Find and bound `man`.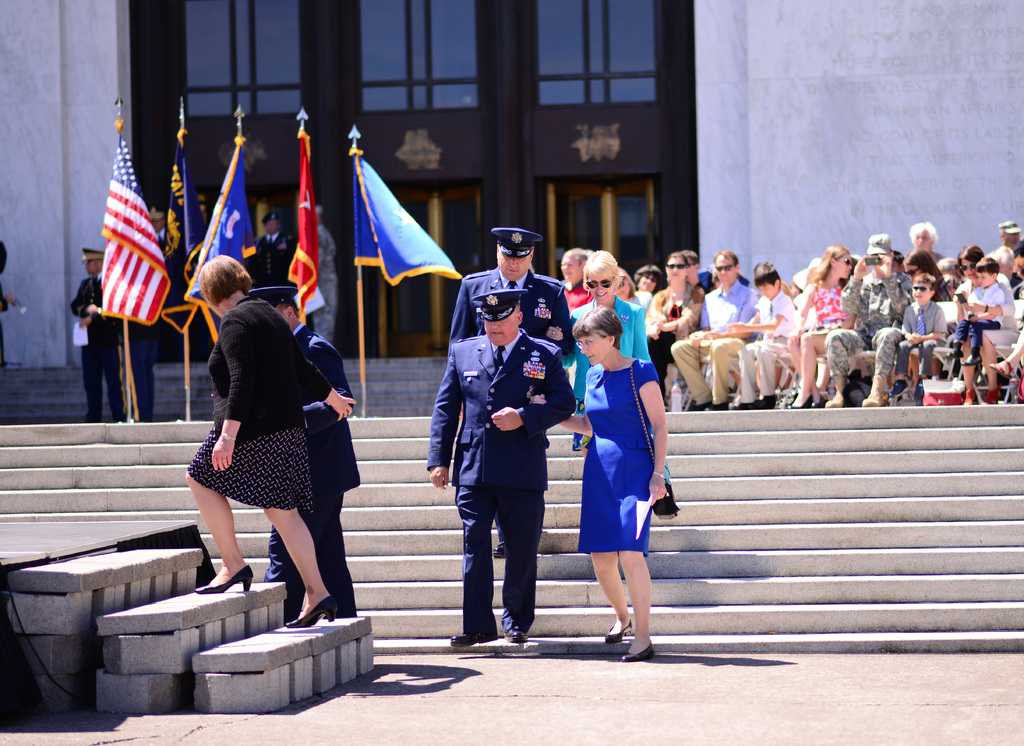
Bound: (x1=825, y1=231, x2=920, y2=410).
